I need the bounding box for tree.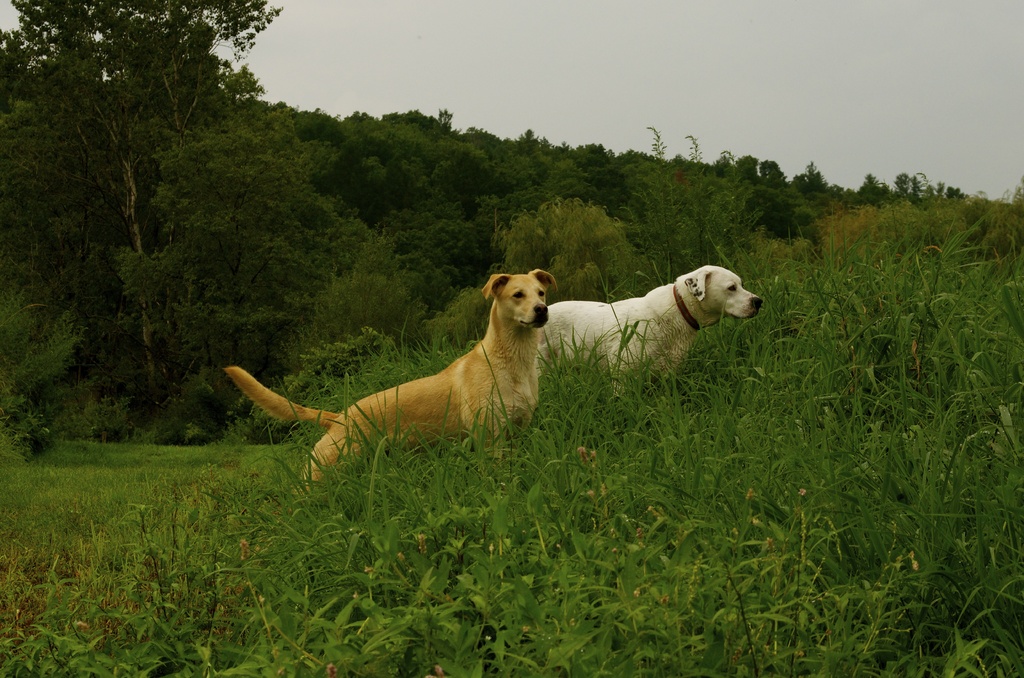
Here it is: region(0, 0, 280, 408).
